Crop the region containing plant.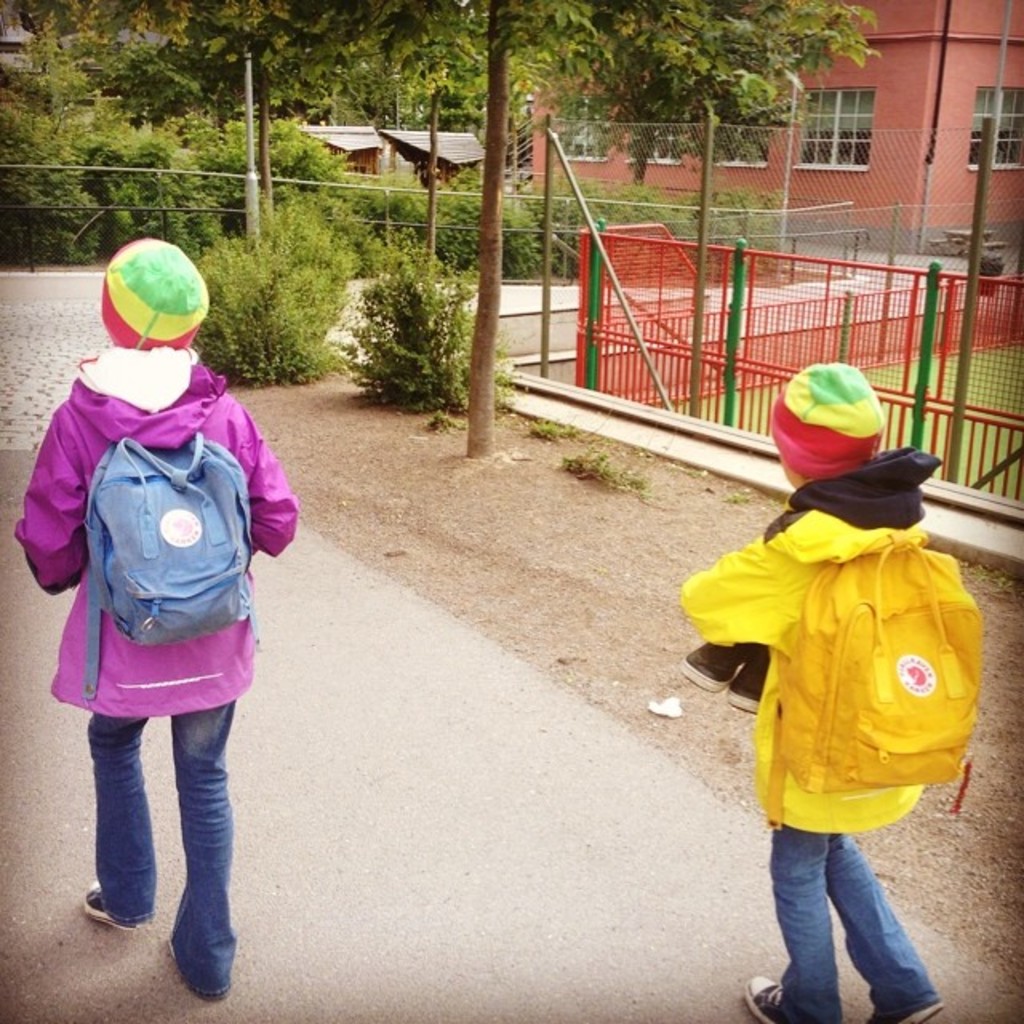
Crop region: select_region(331, 222, 486, 422).
